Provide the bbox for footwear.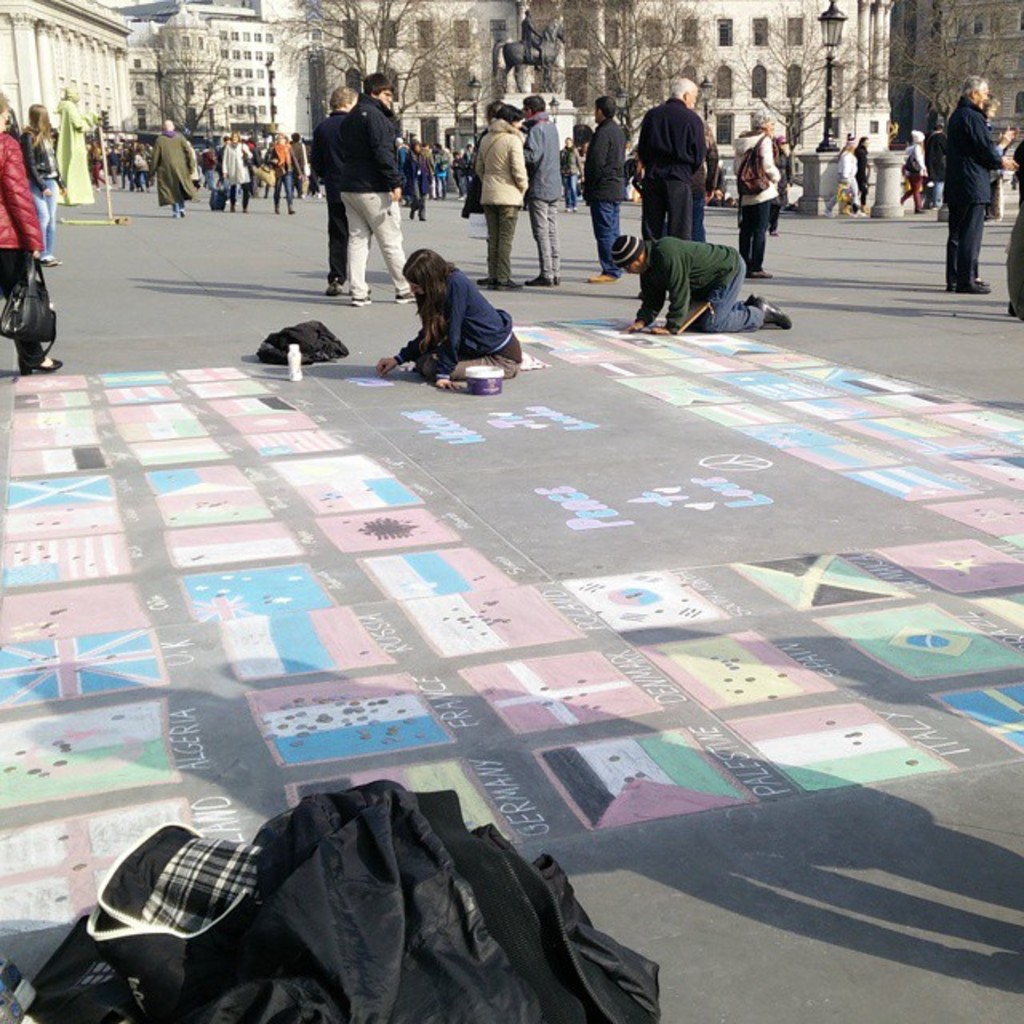
747,296,754,309.
